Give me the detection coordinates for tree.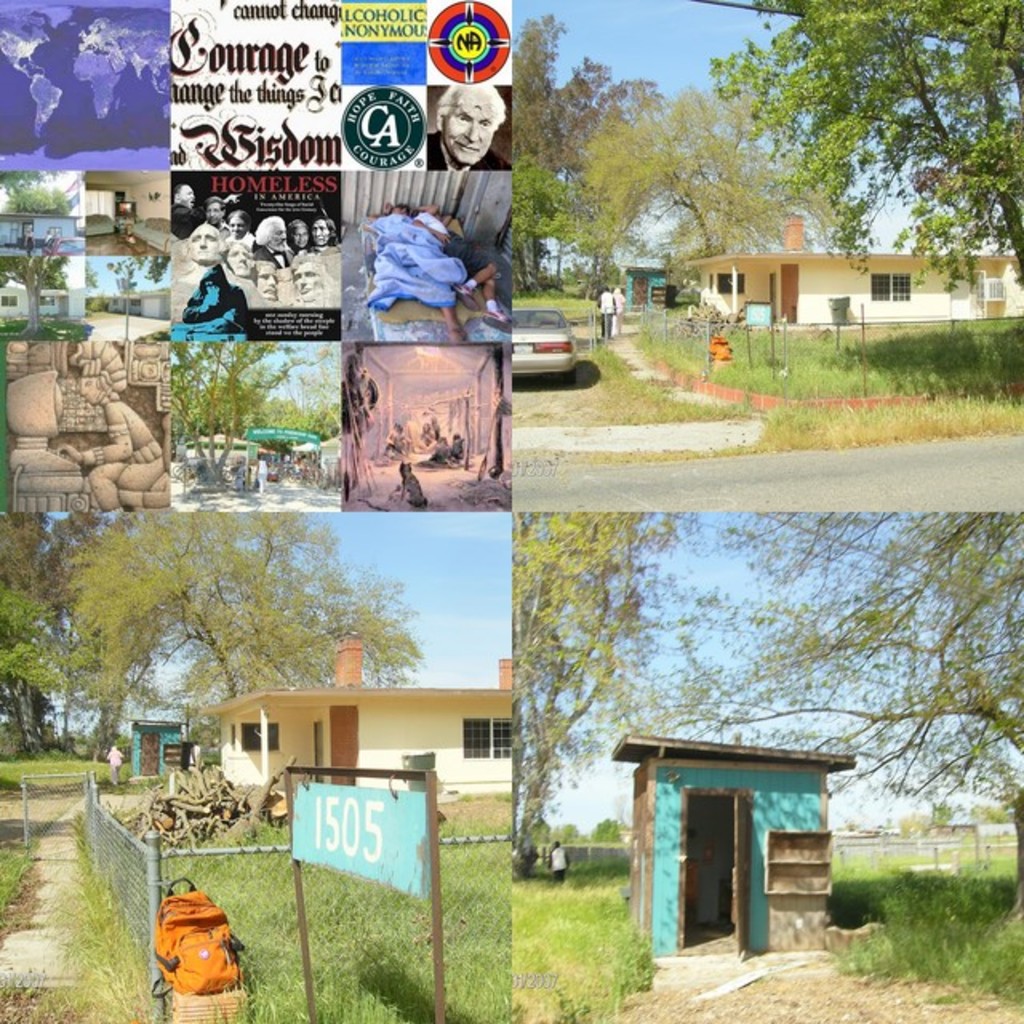
0:170:67:208.
